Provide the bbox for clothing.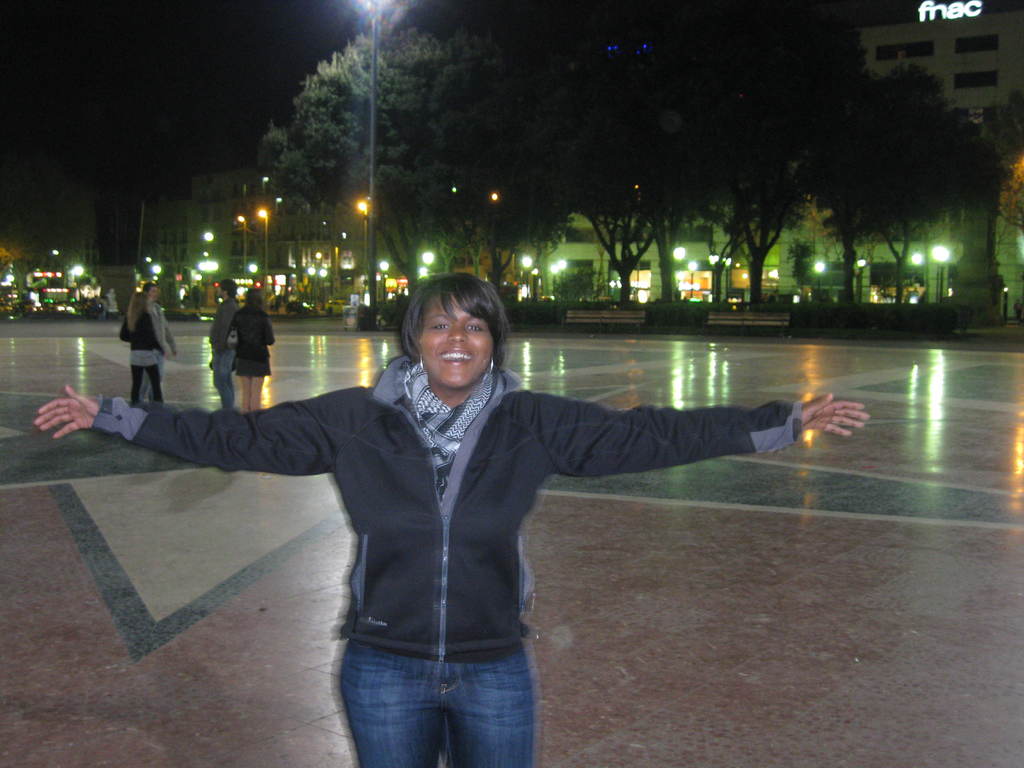
(230,303,280,372).
